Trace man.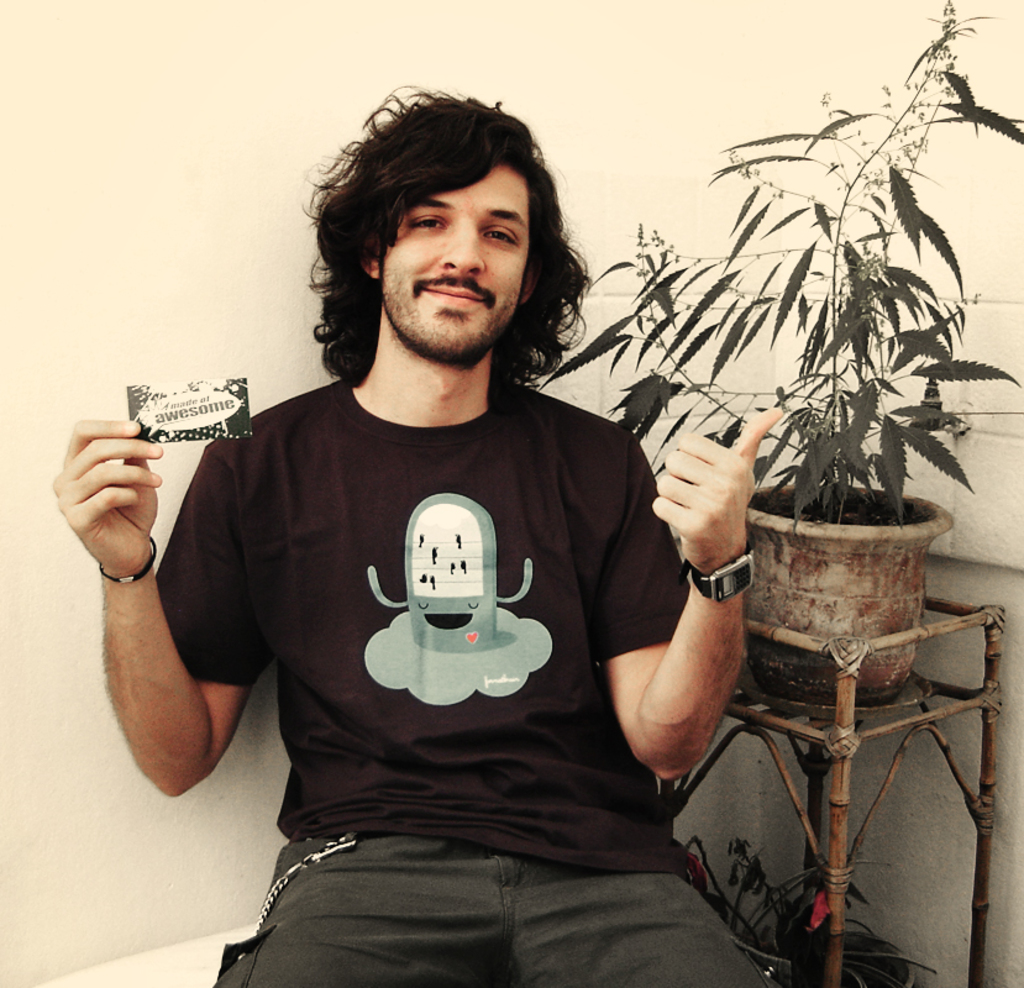
Traced to {"left": 89, "top": 104, "right": 835, "bottom": 969}.
